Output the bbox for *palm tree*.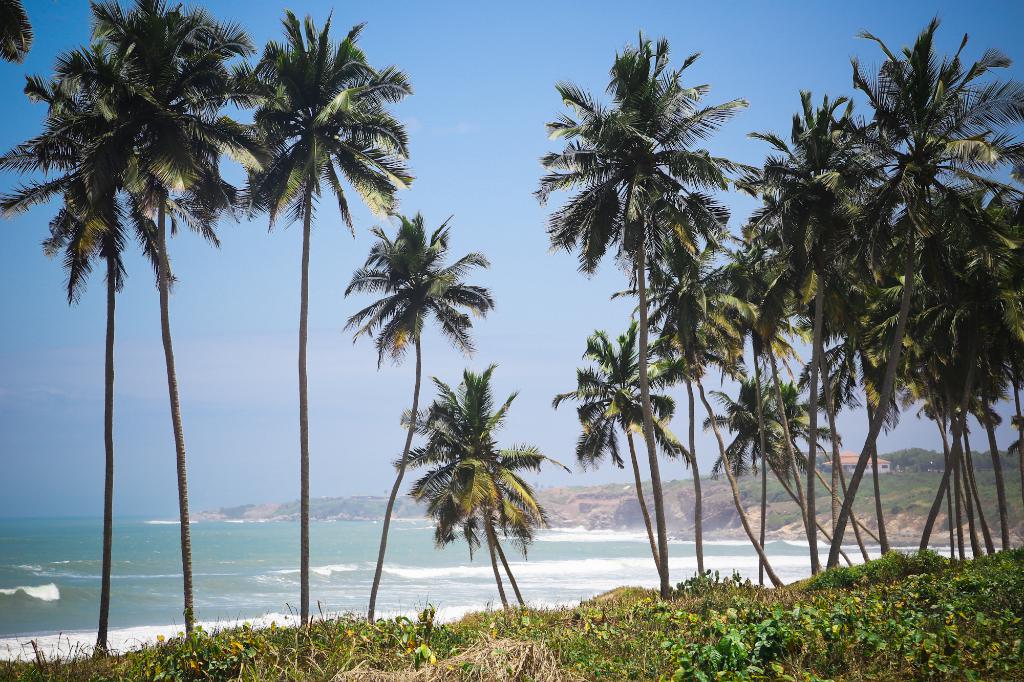
[346,198,463,610].
